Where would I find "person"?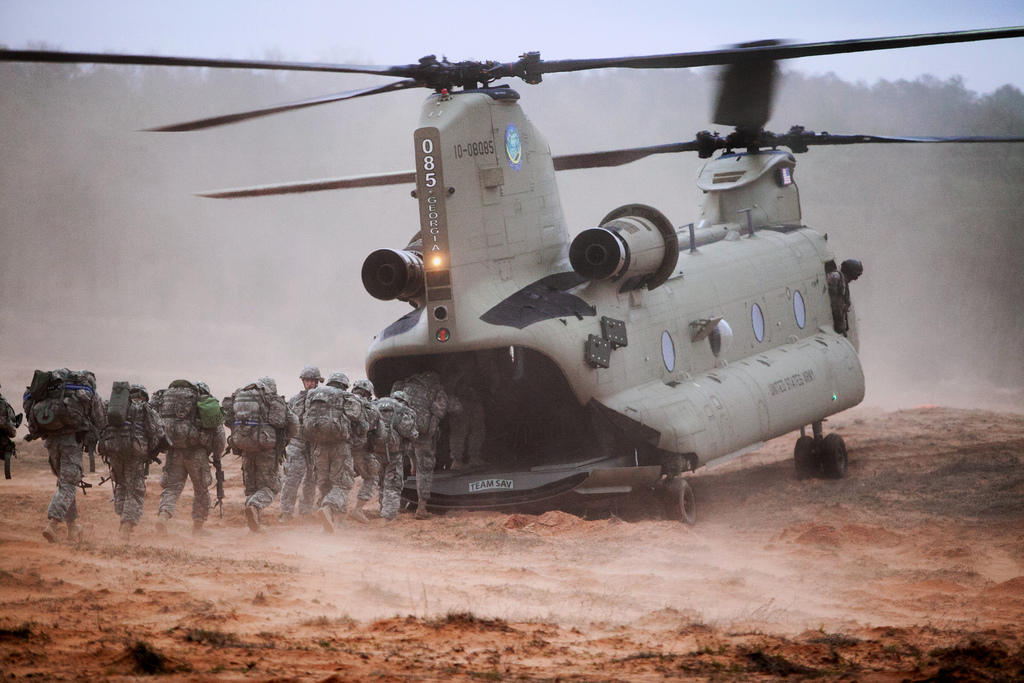
At box=[362, 386, 417, 520].
